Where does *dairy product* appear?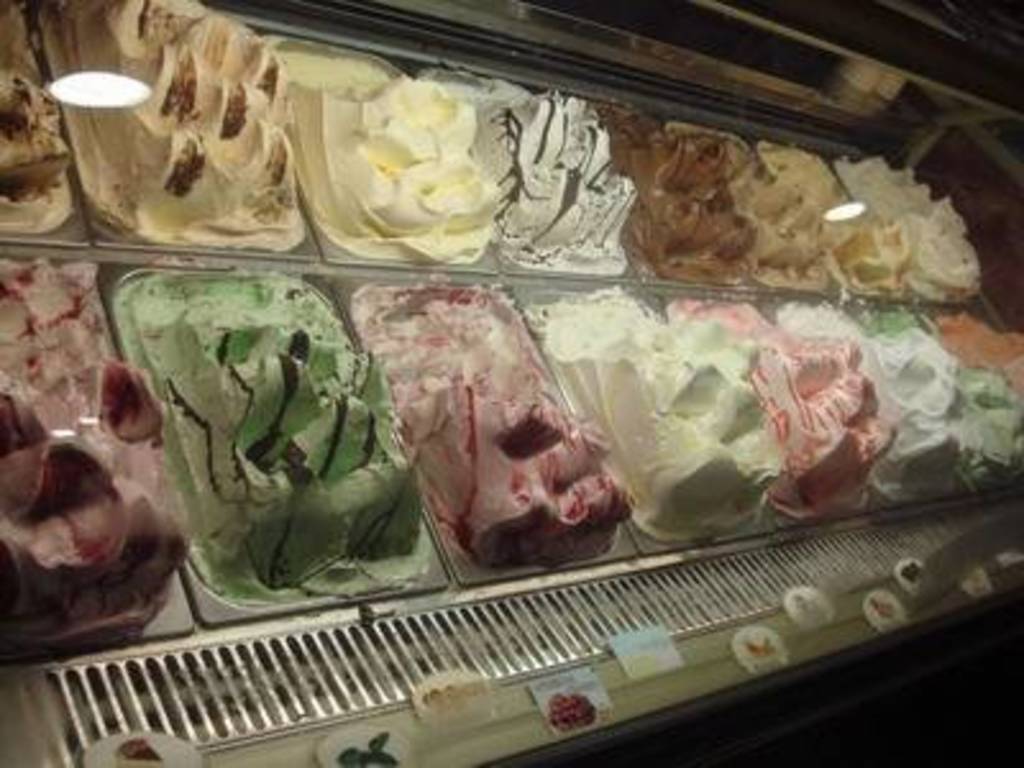
Appears at l=832, t=148, r=904, b=300.
